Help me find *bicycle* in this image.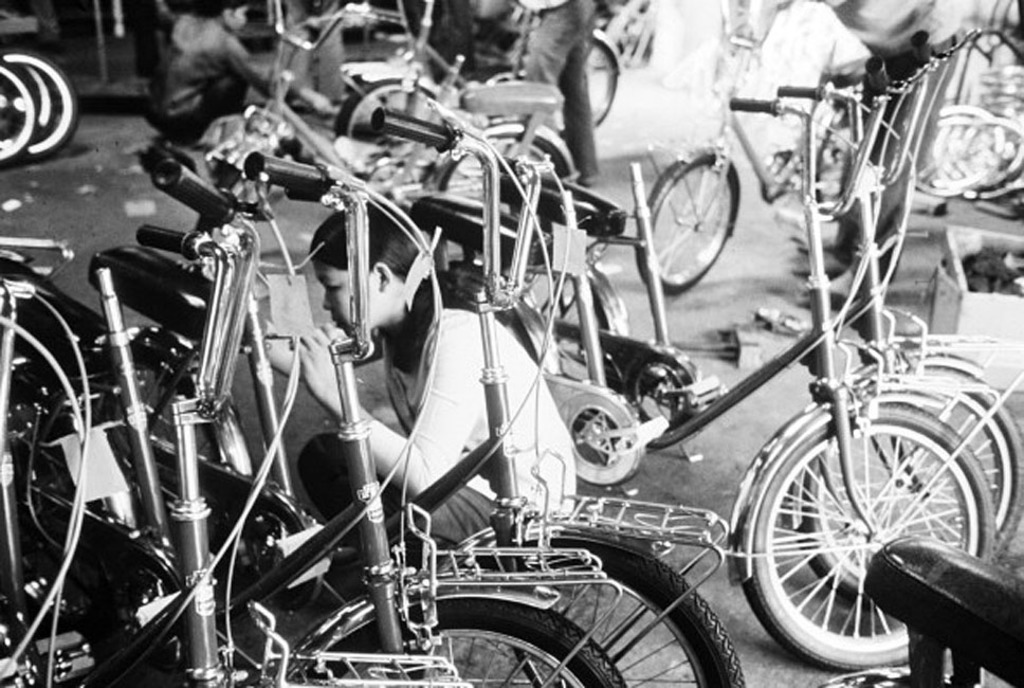
Found it: bbox=[322, 26, 566, 222].
